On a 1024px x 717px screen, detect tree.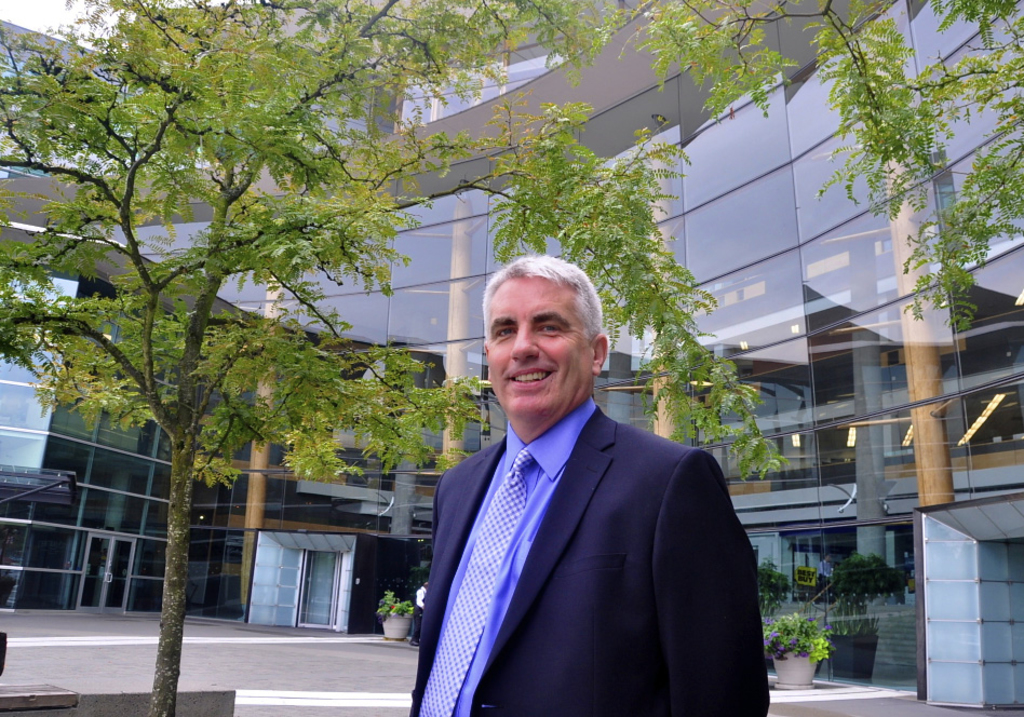
{"x1": 437, "y1": 0, "x2": 809, "y2": 465}.
